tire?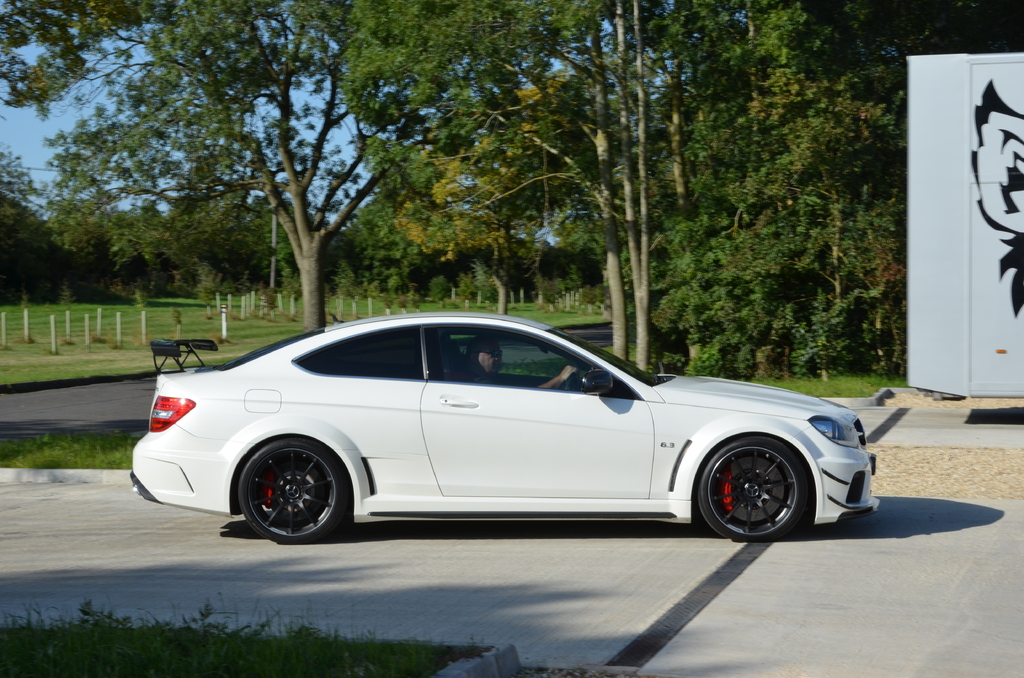
box(698, 436, 806, 541)
